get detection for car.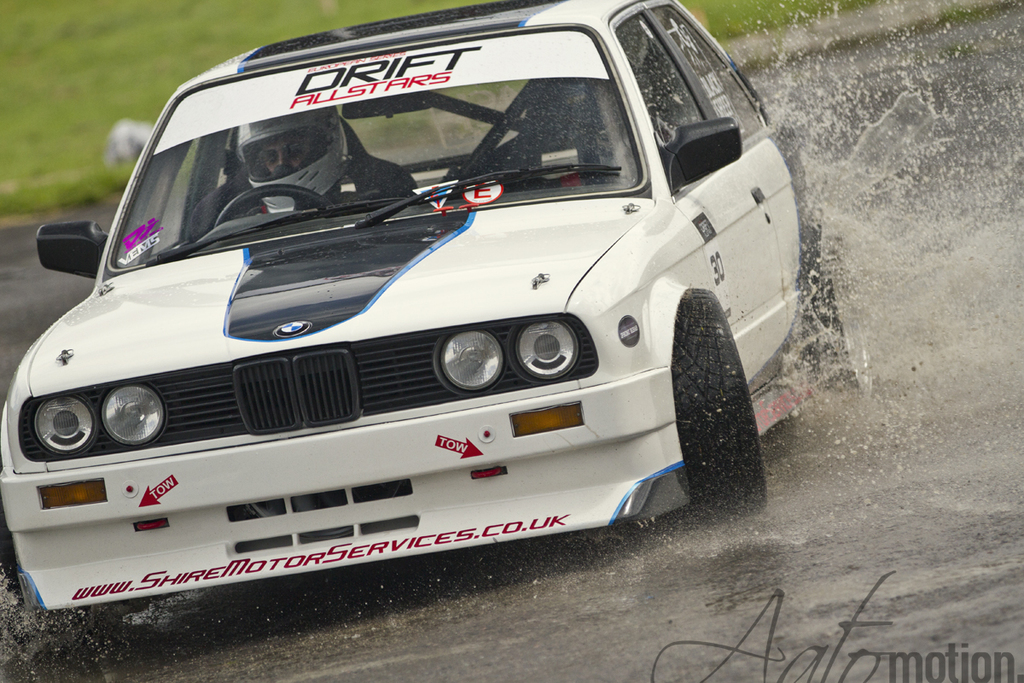
Detection: {"x1": 0, "y1": 0, "x2": 886, "y2": 647}.
